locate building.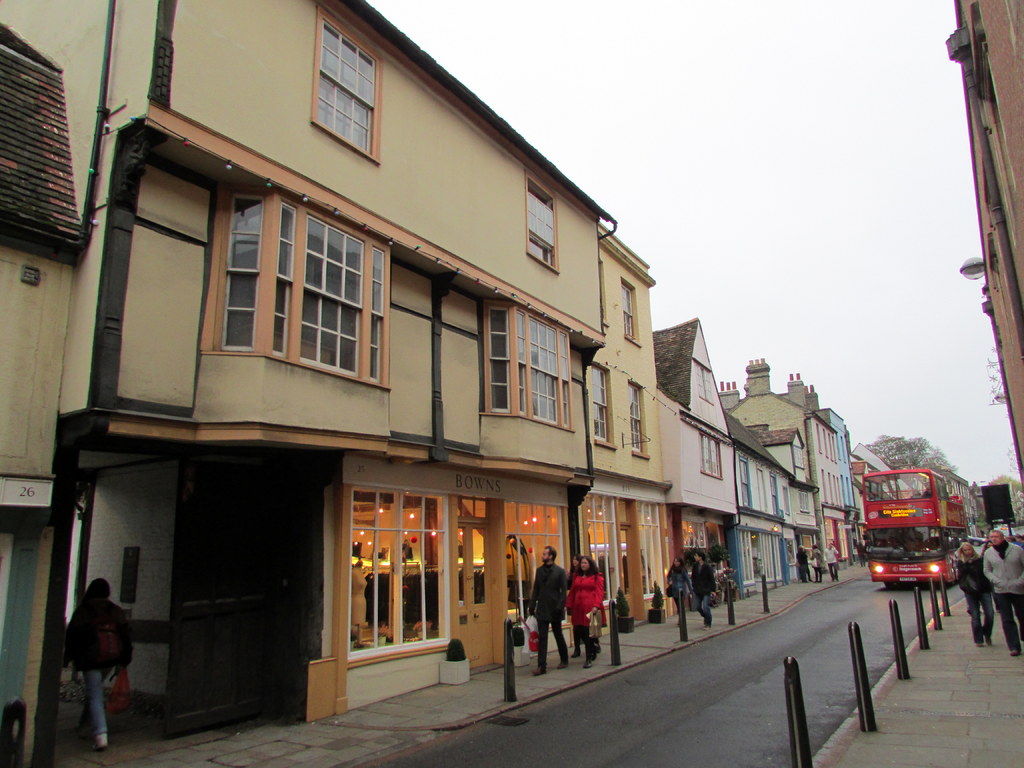
Bounding box: pyautogui.locateOnScreen(0, 0, 671, 724).
